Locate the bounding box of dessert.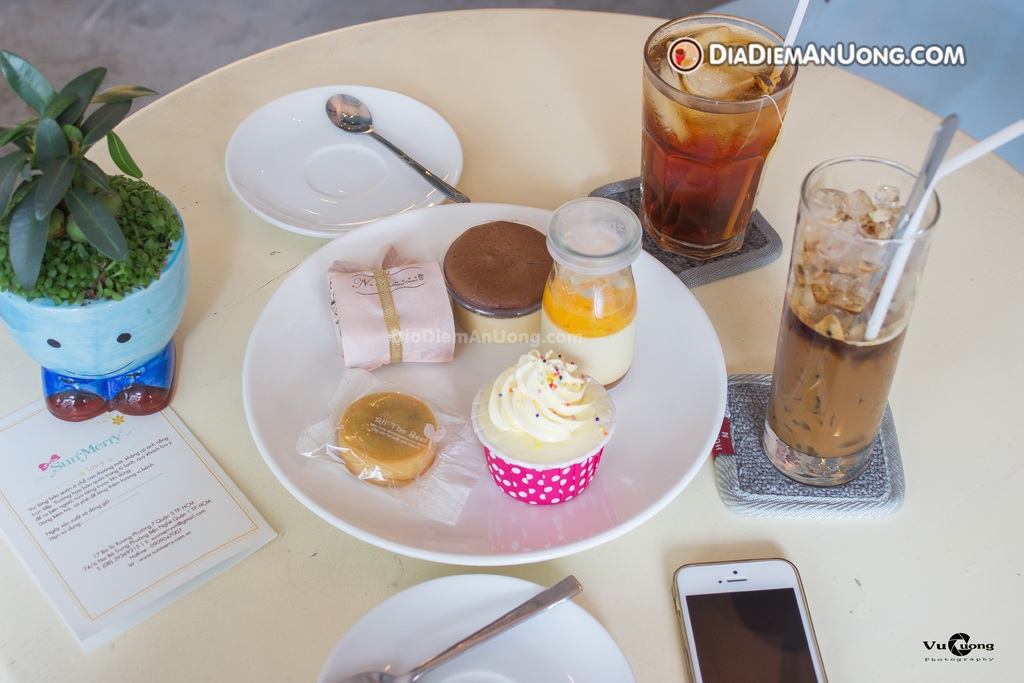
Bounding box: 469,356,614,511.
